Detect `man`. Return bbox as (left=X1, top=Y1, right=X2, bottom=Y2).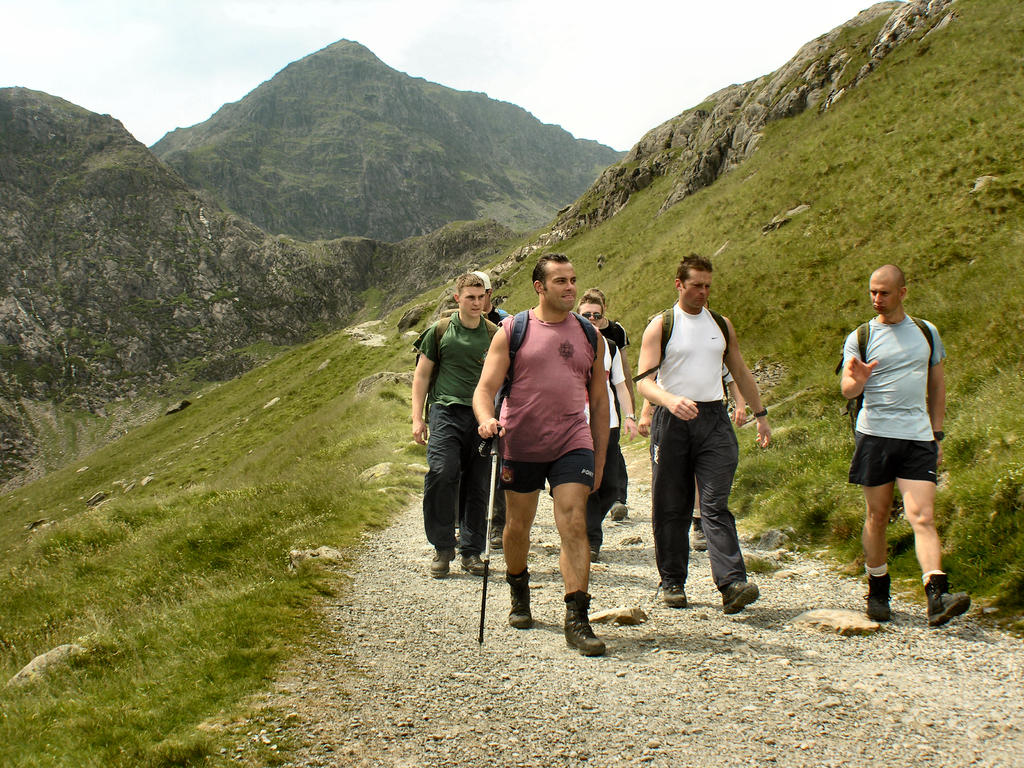
(left=836, top=264, right=972, bottom=626).
